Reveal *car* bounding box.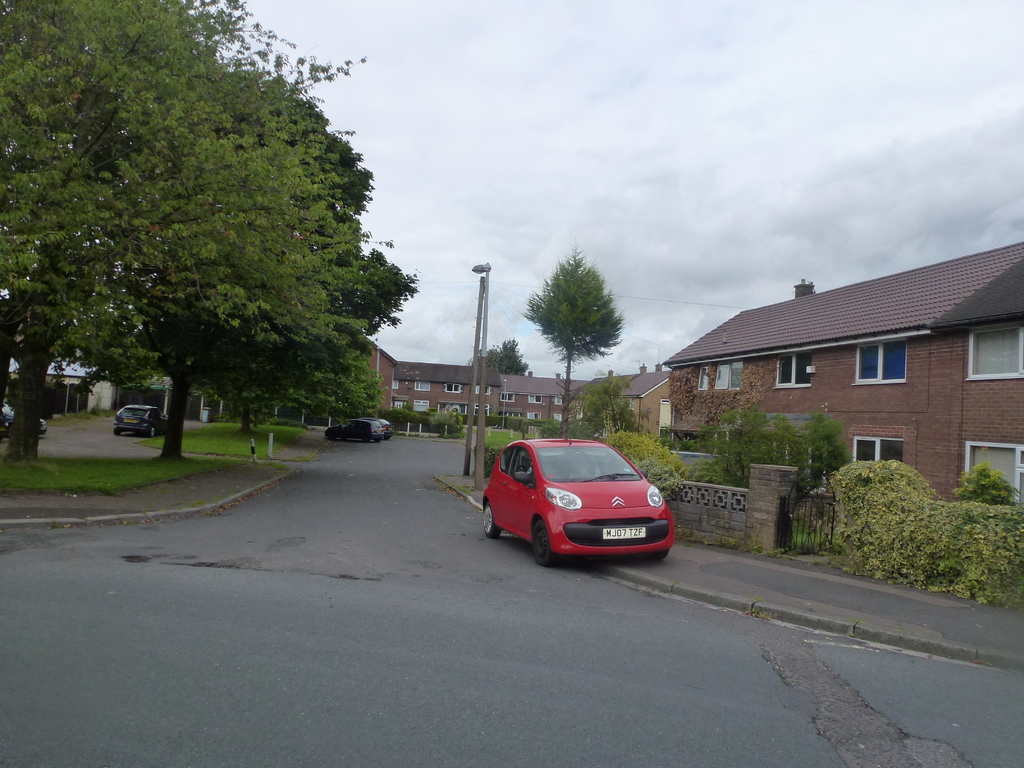
Revealed: 468, 426, 674, 568.
